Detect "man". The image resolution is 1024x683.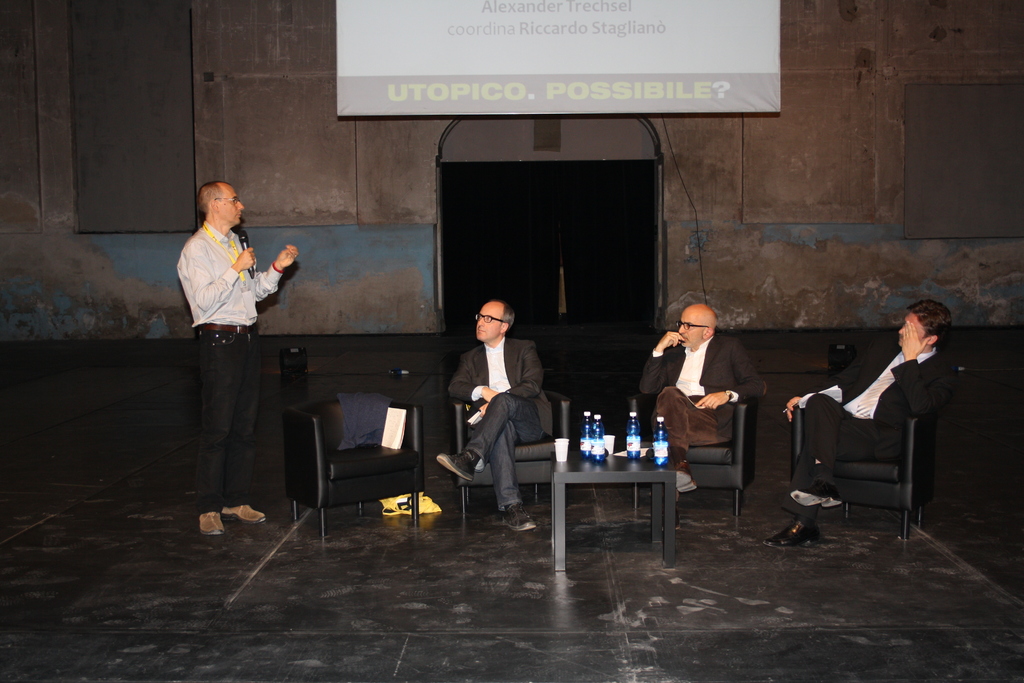
bbox=[442, 302, 564, 534].
